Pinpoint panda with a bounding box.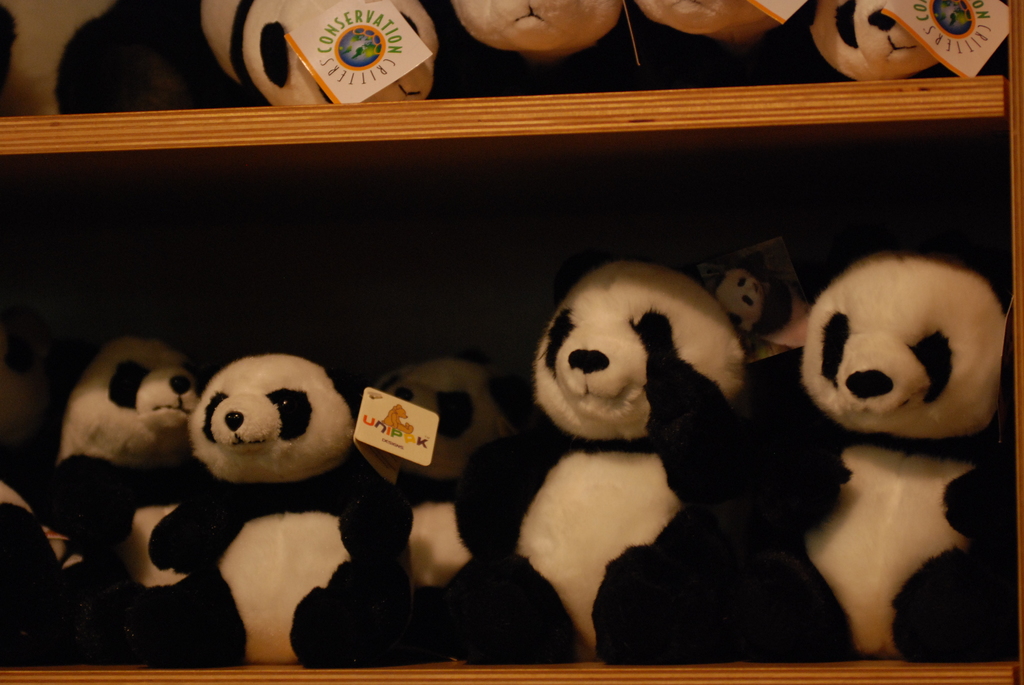
{"left": 150, "top": 352, "right": 414, "bottom": 667}.
